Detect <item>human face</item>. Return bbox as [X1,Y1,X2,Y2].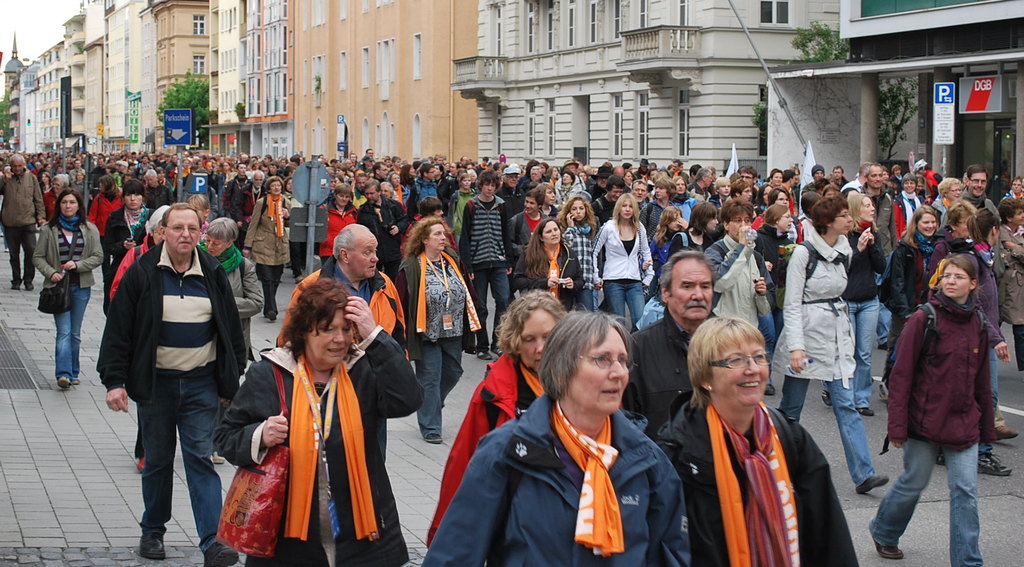
[917,211,932,234].
